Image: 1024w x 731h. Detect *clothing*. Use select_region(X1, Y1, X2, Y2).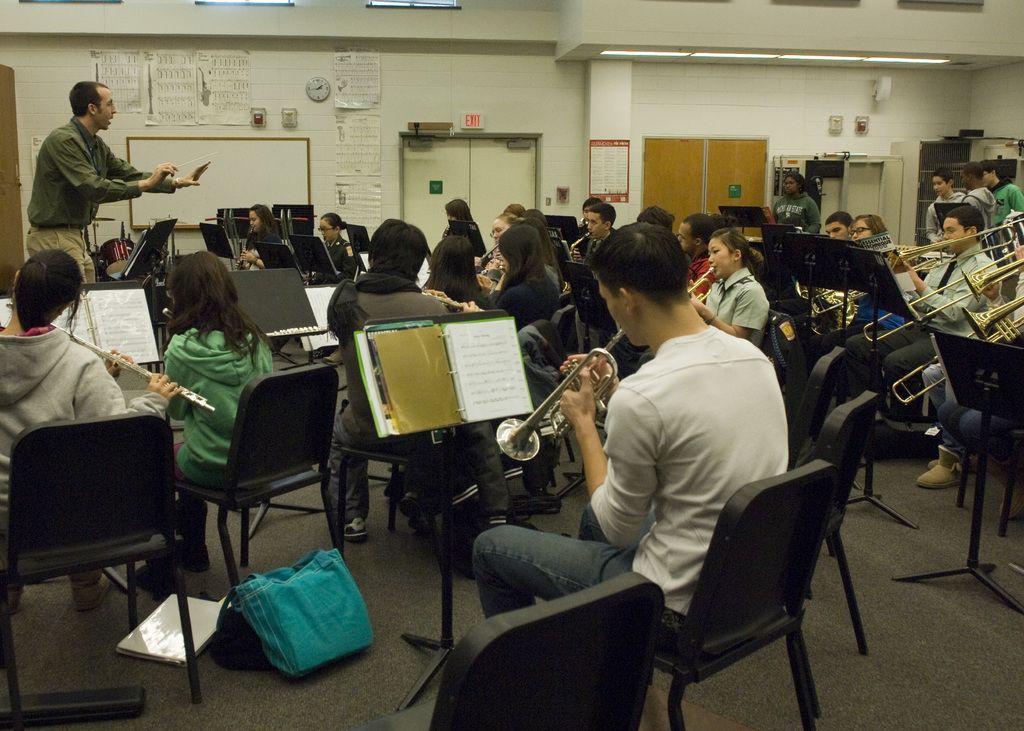
select_region(705, 268, 769, 348).
